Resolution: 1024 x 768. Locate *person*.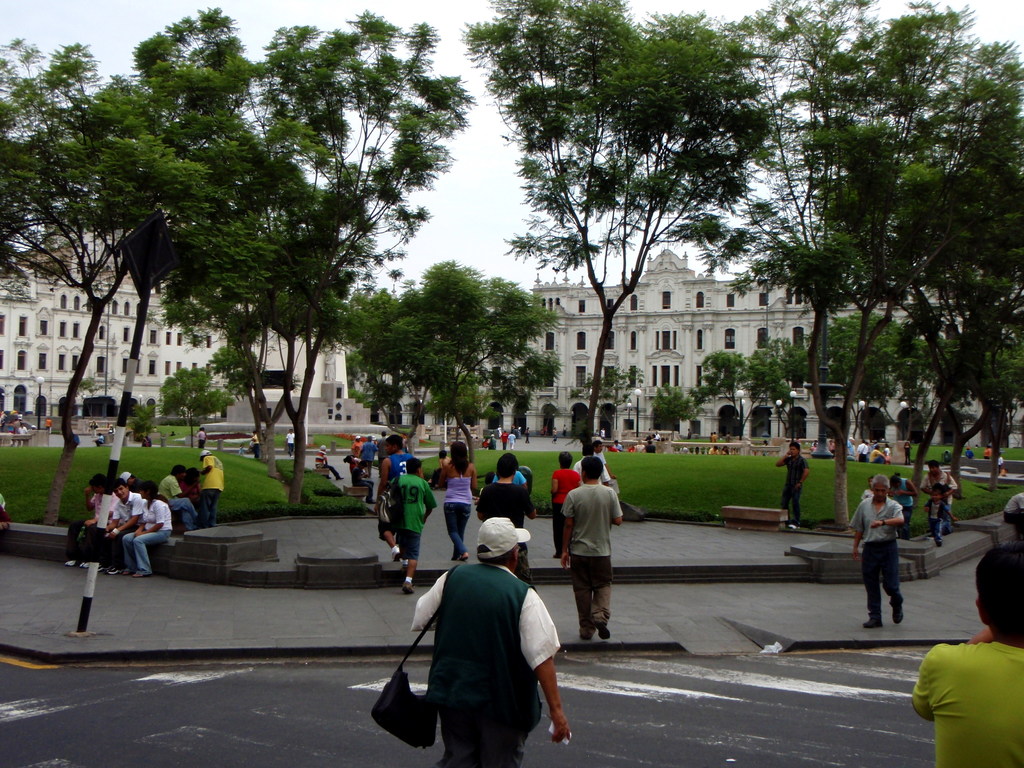
(left=845, top=439, right=853, bottom=460).
